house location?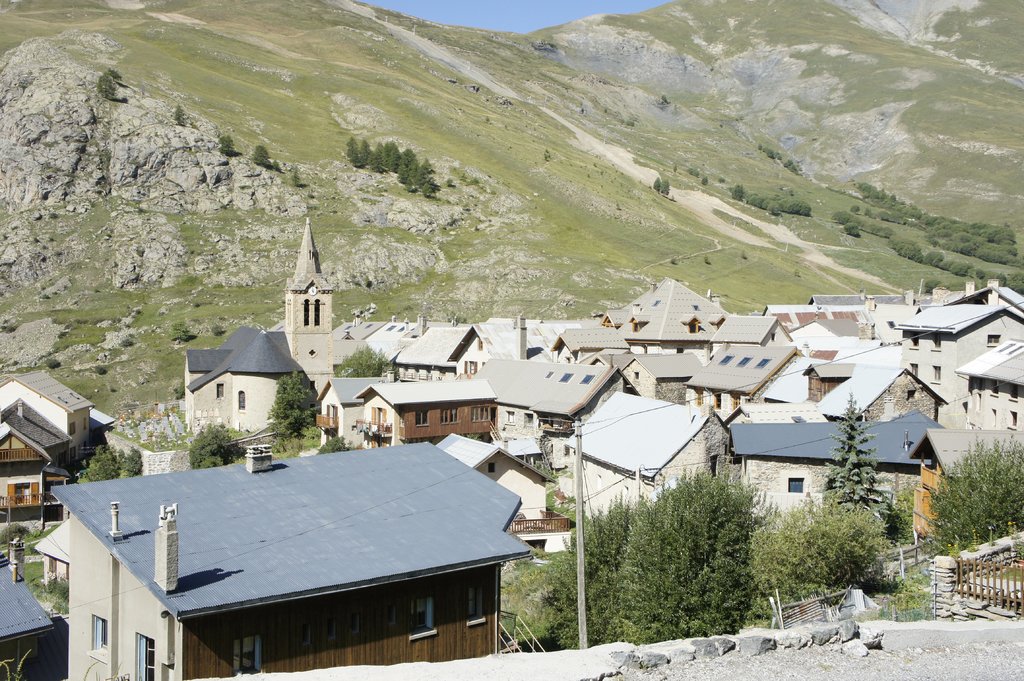
locate(177, 208, 344, 444)
